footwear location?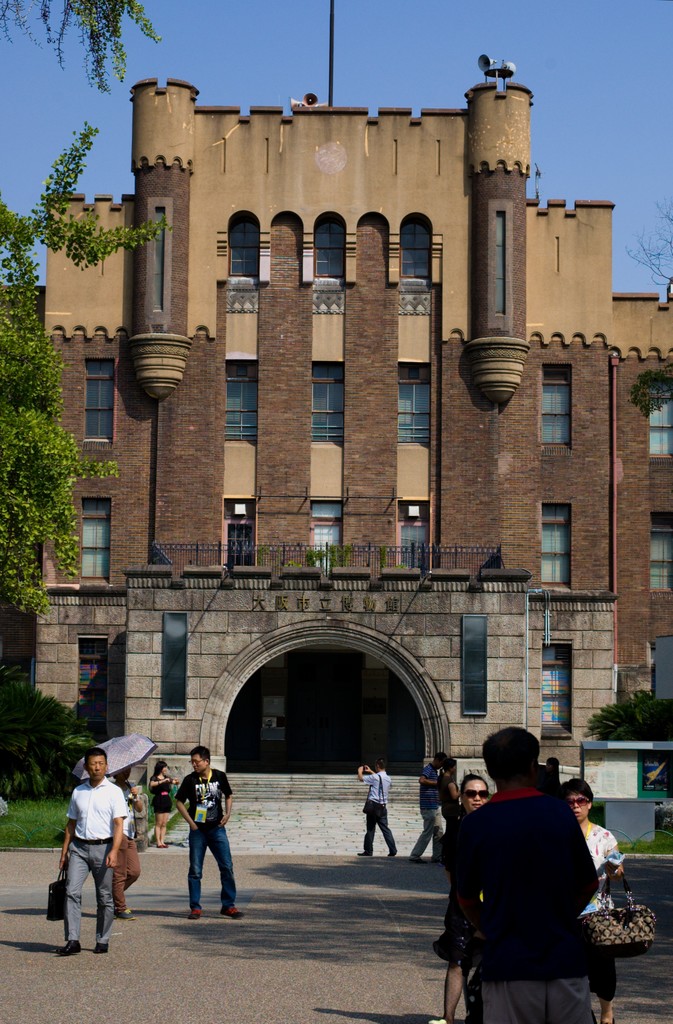
(156, 842, 170, 847)
